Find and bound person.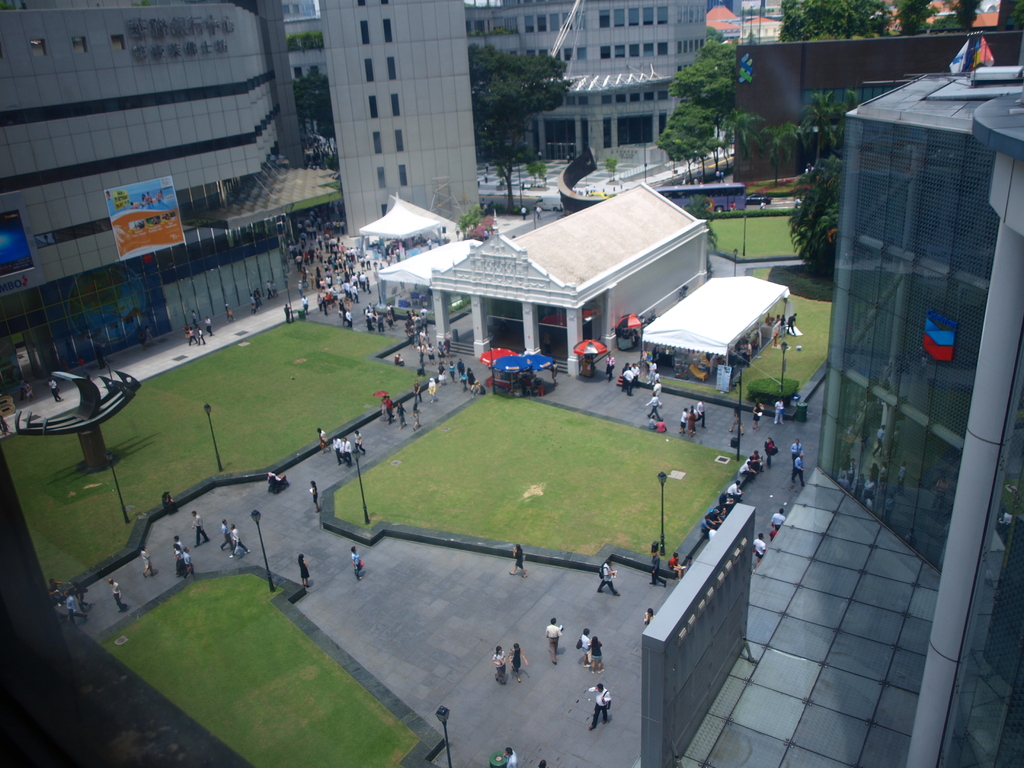
Bound: <region>647, 550, 671, 586</region>.
